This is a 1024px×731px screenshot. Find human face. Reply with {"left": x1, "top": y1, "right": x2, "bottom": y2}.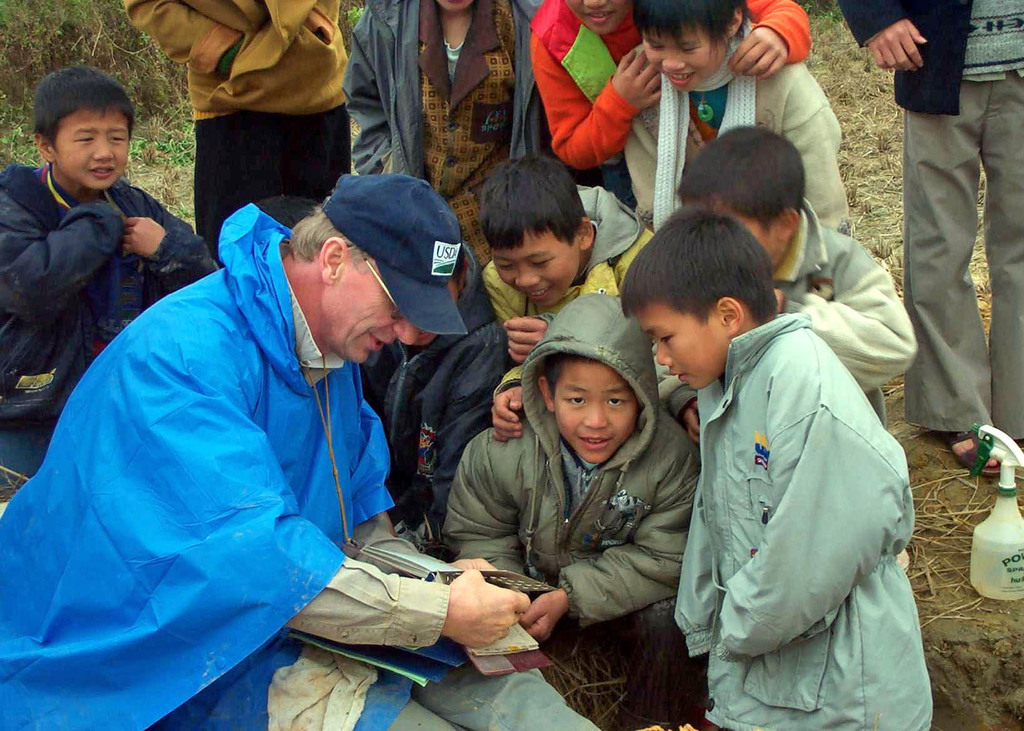
{"left": 645, "top": 31, "right": 729, "bottom": 87}.
